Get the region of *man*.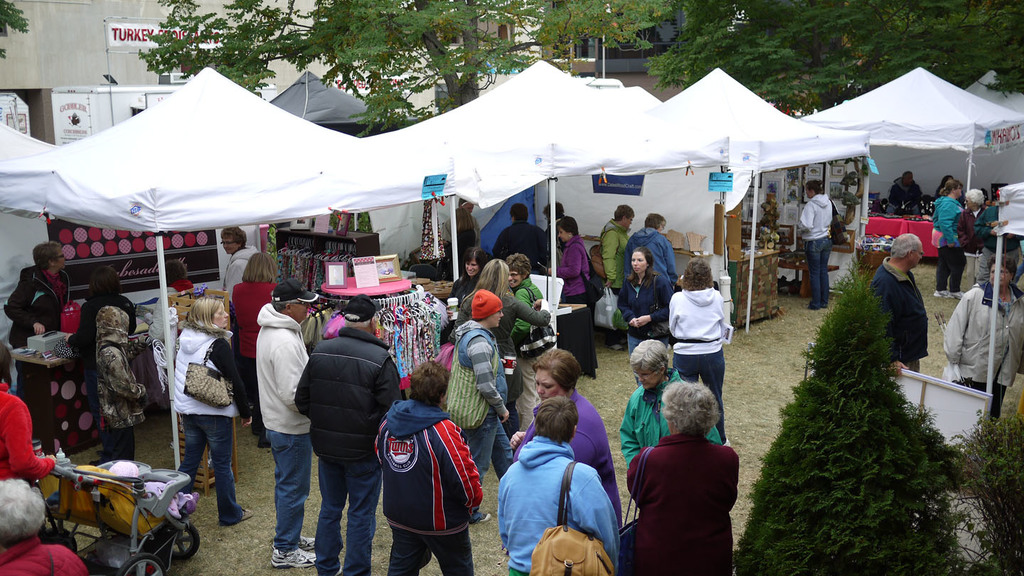
x1=255, y1=279, x2=329, y2=567.
